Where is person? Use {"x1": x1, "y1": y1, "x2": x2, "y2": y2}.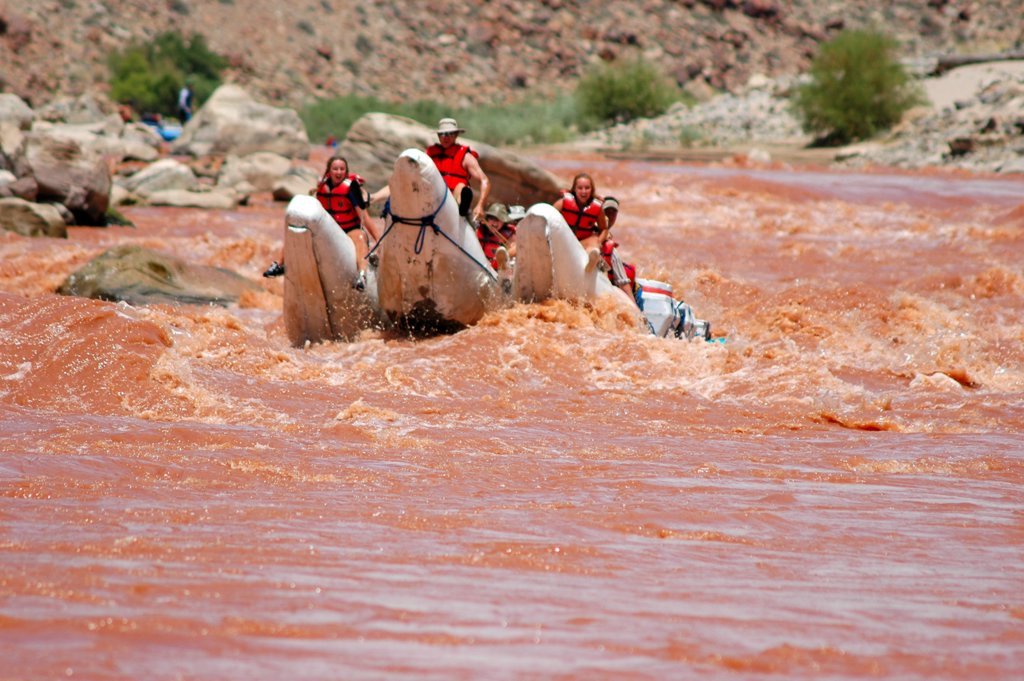
{"x1": 495, "y1": 173, "x2": 608, "y2": 277}.
